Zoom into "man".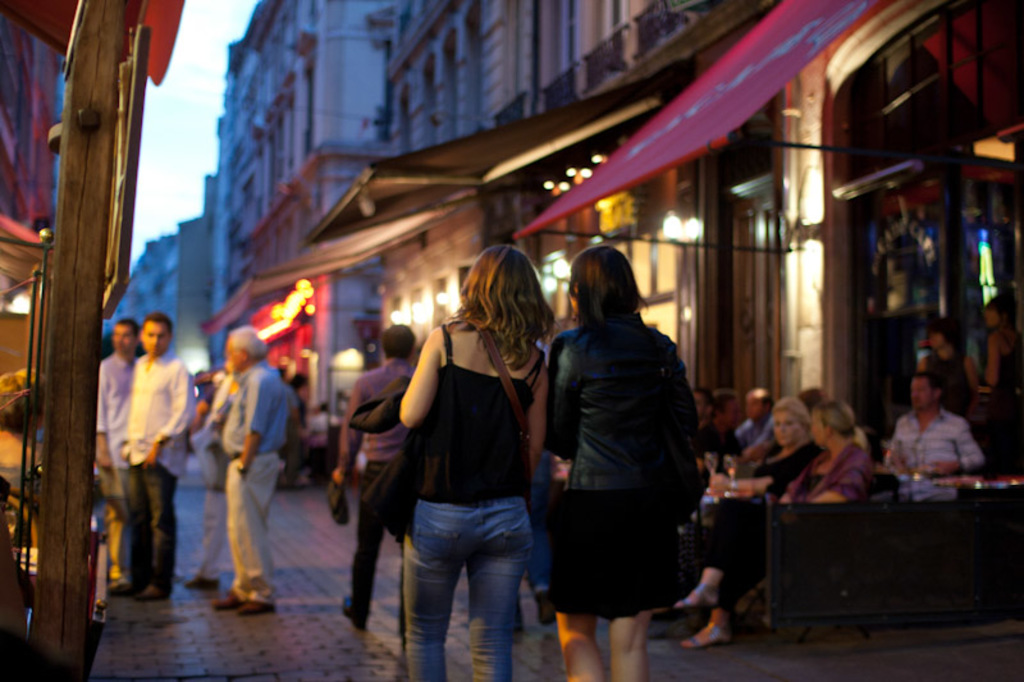
Zoom target: rect(726, 388, 776, 464).
